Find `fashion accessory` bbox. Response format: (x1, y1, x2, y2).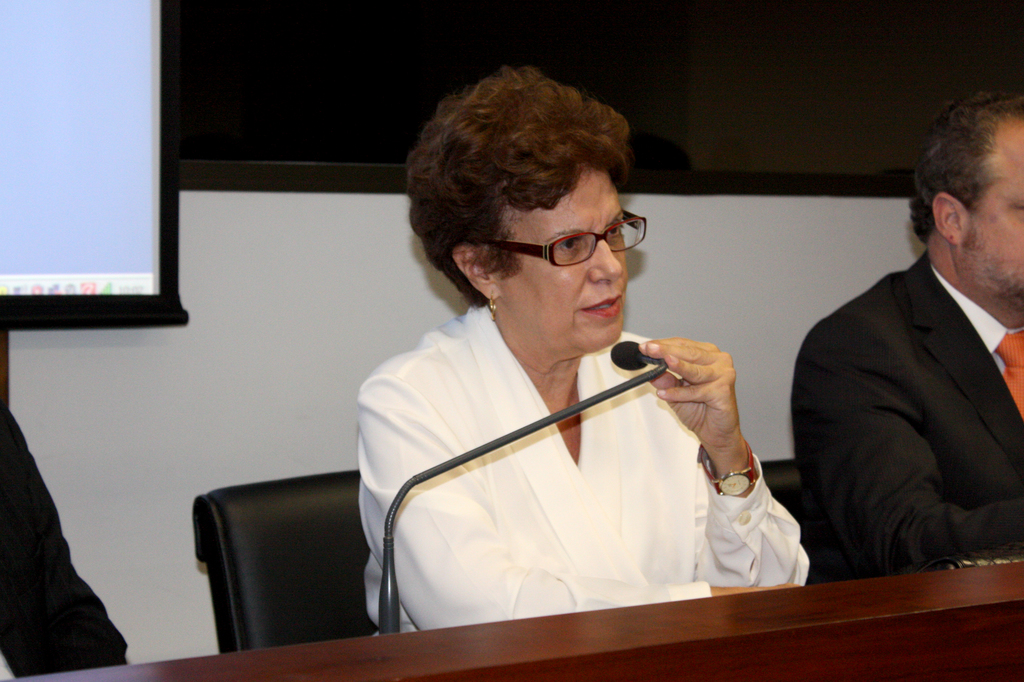
(697, 439, 756, 499).
